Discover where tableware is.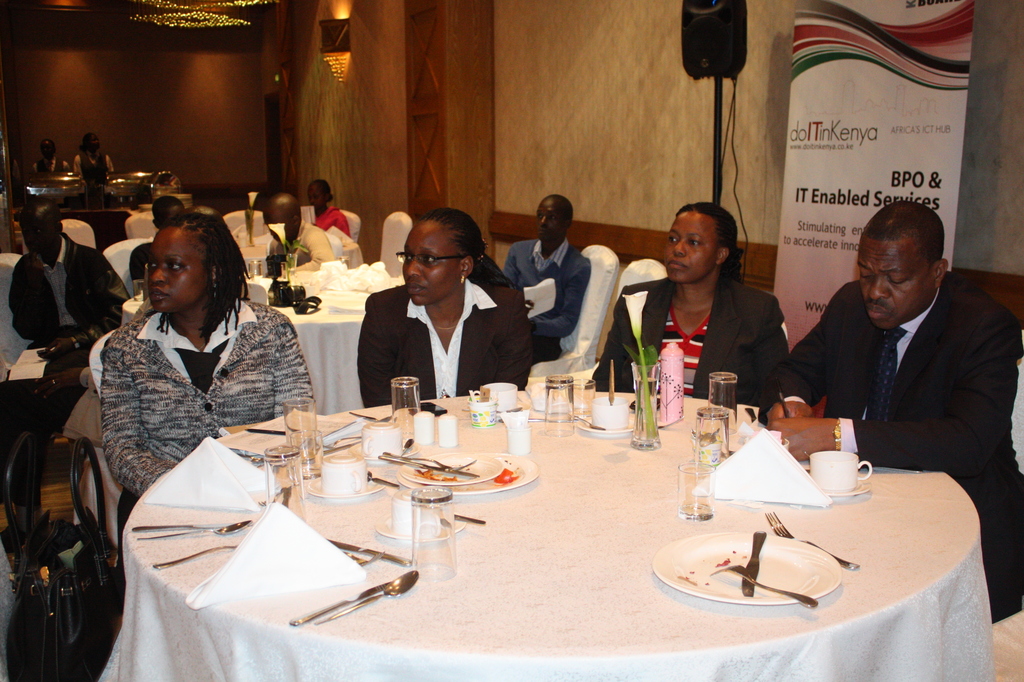
Discovered at (484, 384, 514, 412).
